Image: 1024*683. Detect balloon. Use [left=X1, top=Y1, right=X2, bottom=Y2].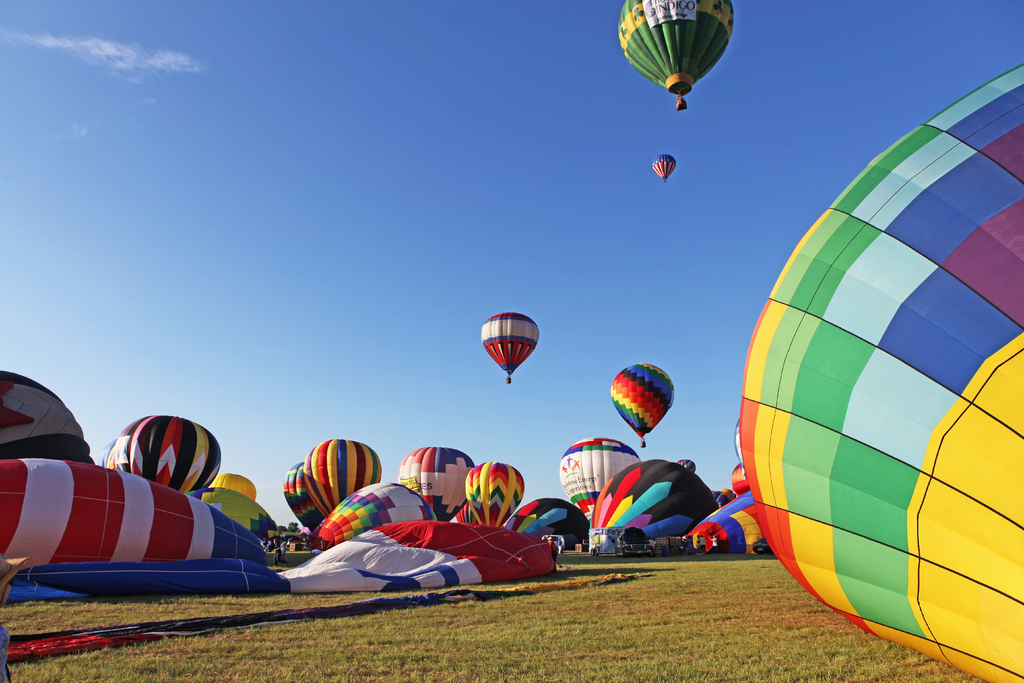
[left=454, top=503, right=477, bottom=522].
